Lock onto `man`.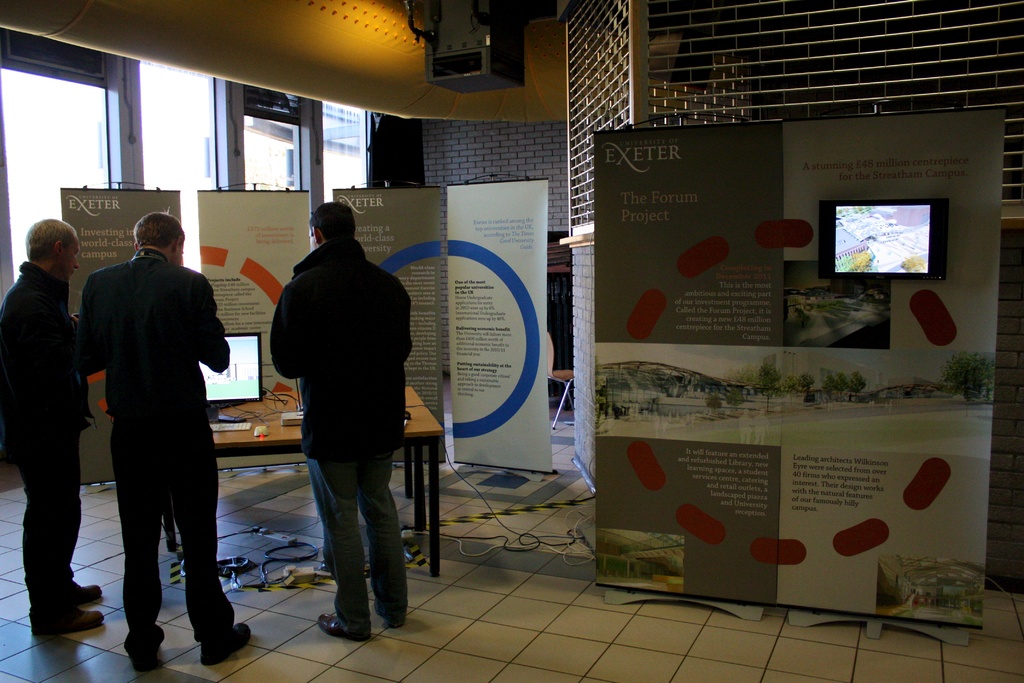
Locked: detection(68, 190, 227, 654).
